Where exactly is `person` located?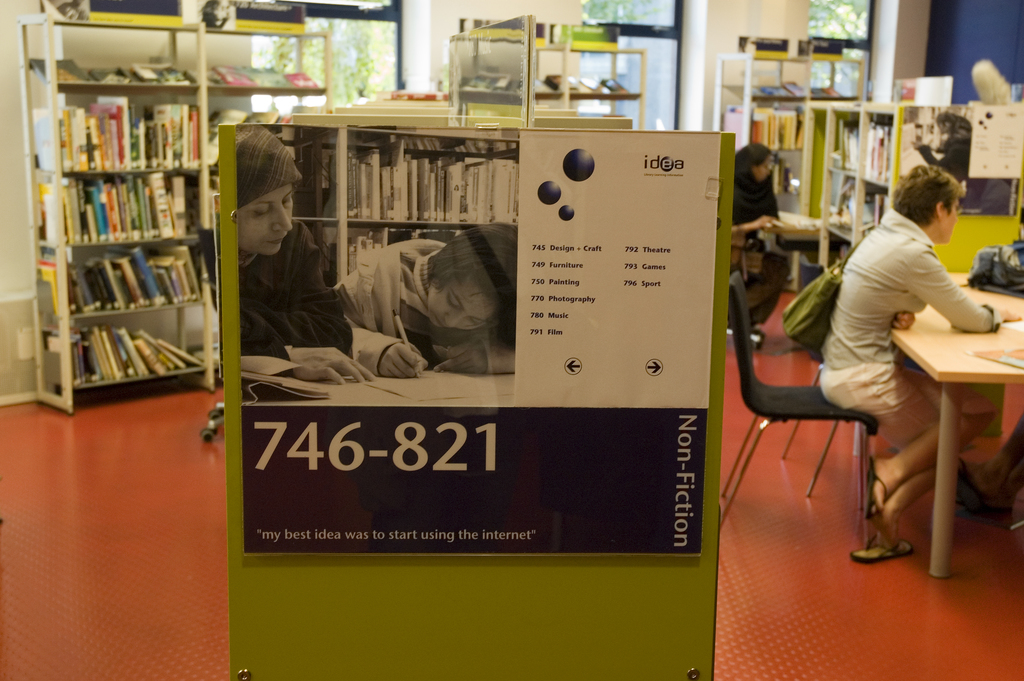
Its bounding box is bbox=[339, 223, 519, 379].
